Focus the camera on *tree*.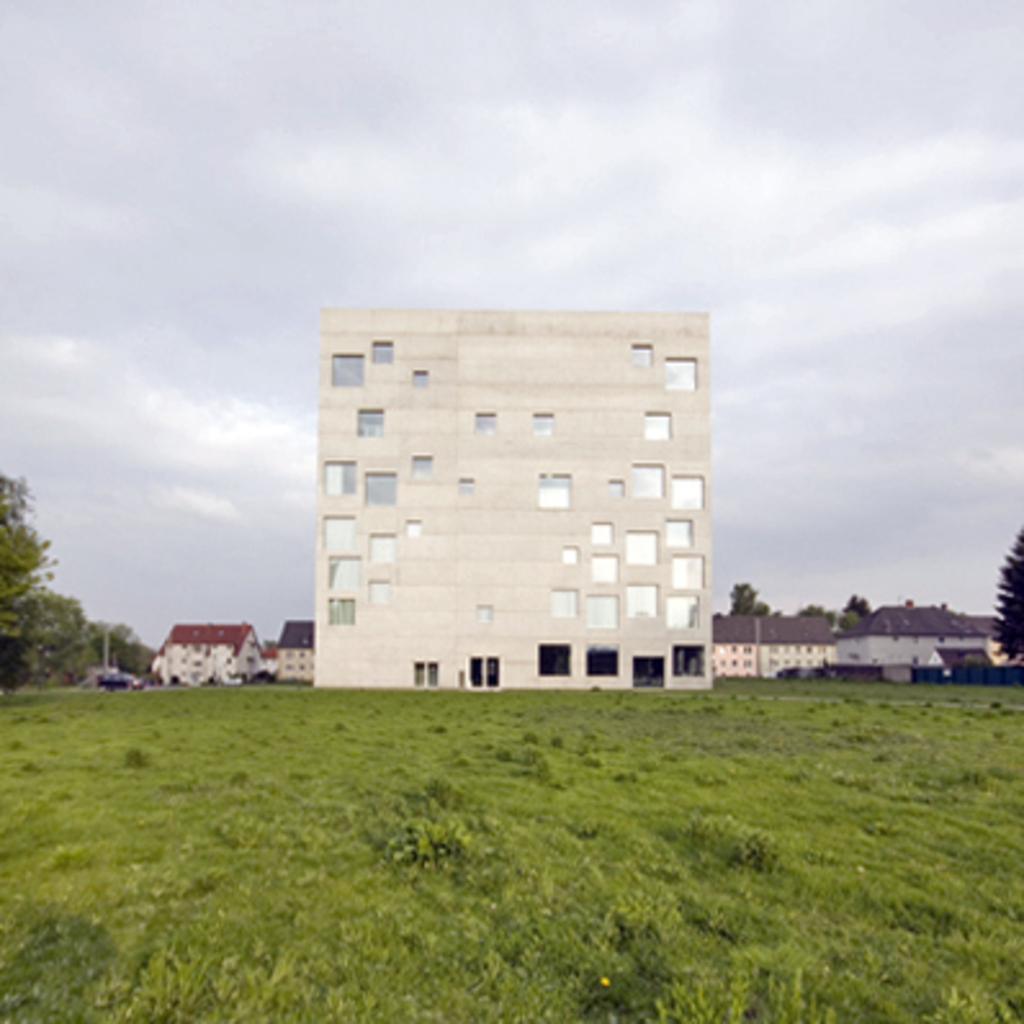
Focus region: x1=983 y1=525 x2=1021 y2=666.
